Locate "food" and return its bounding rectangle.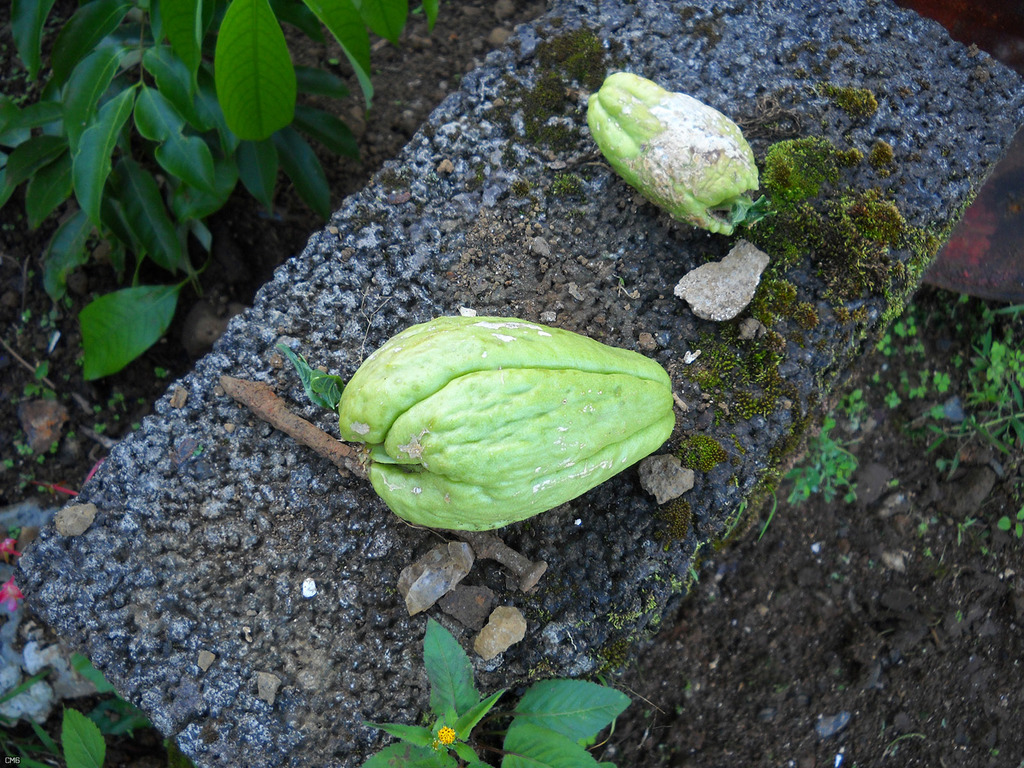
334,317,684,527.
